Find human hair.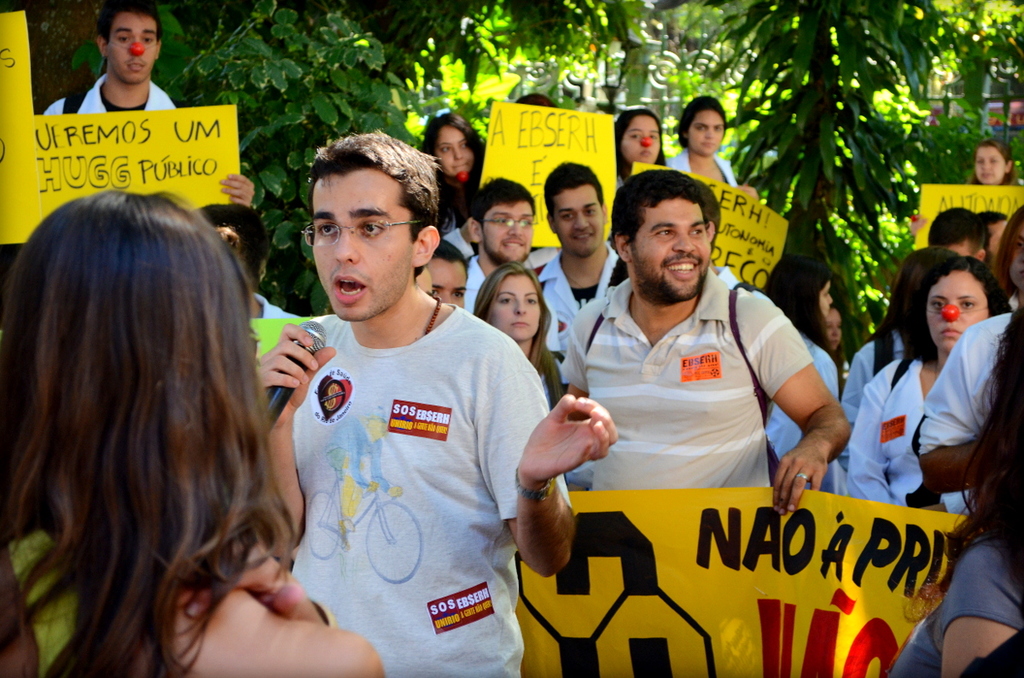
x1=0, y1=177, x2=288, y2=677.
